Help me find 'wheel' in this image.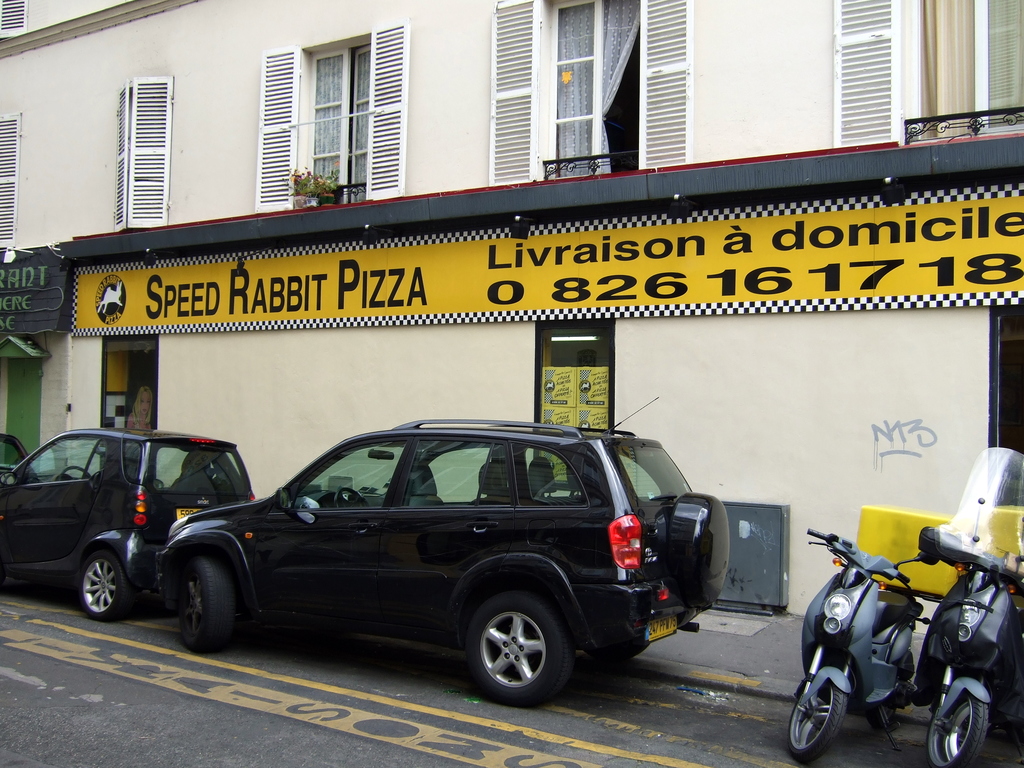
Found it: left=466, top=592, right=577, bottom=711.
